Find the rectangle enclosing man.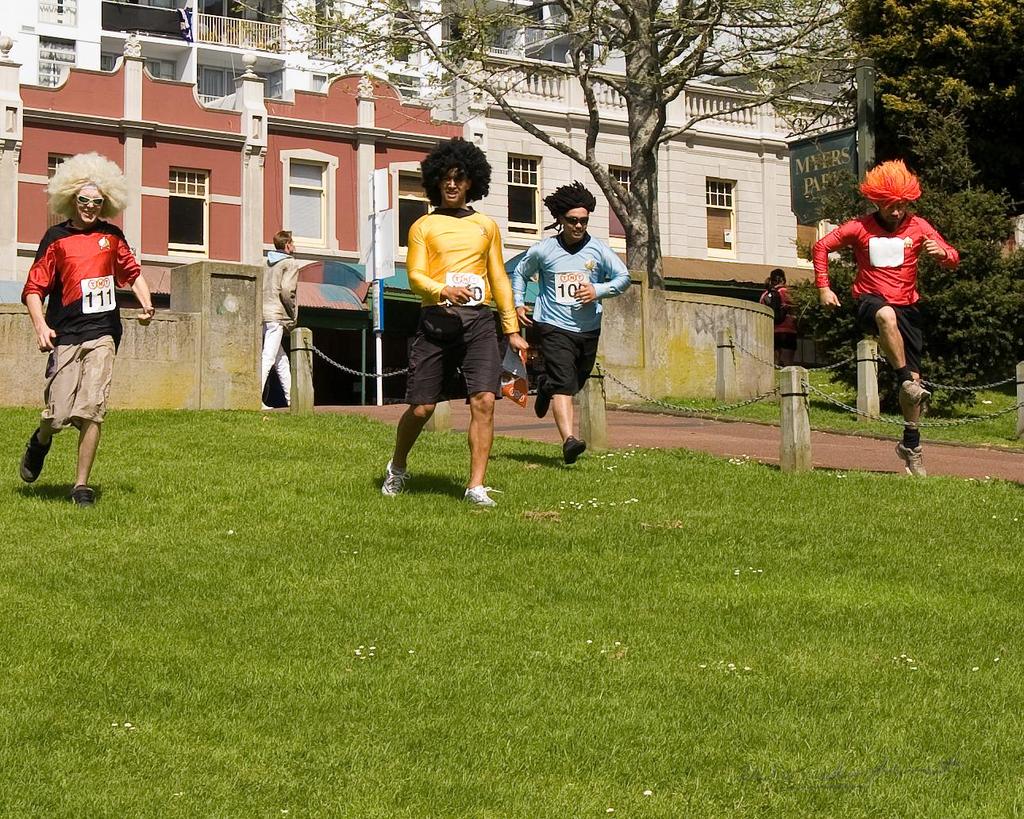
region(254, 221, 312, 407).
